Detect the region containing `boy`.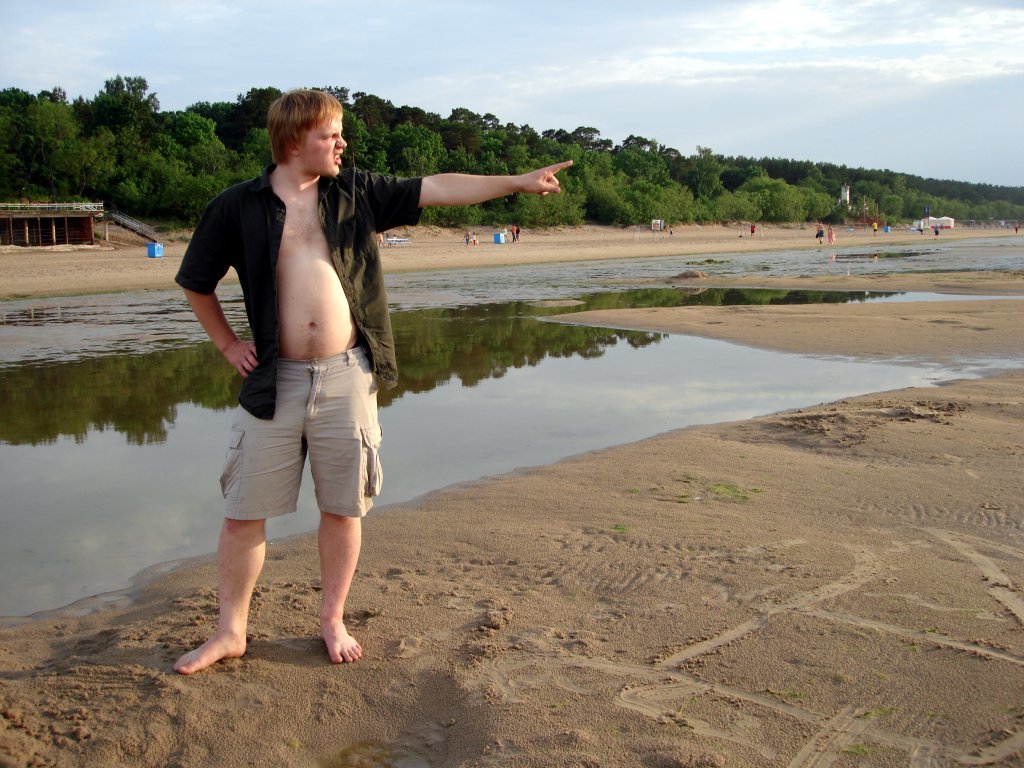
region(176, 90, 574, 677).
